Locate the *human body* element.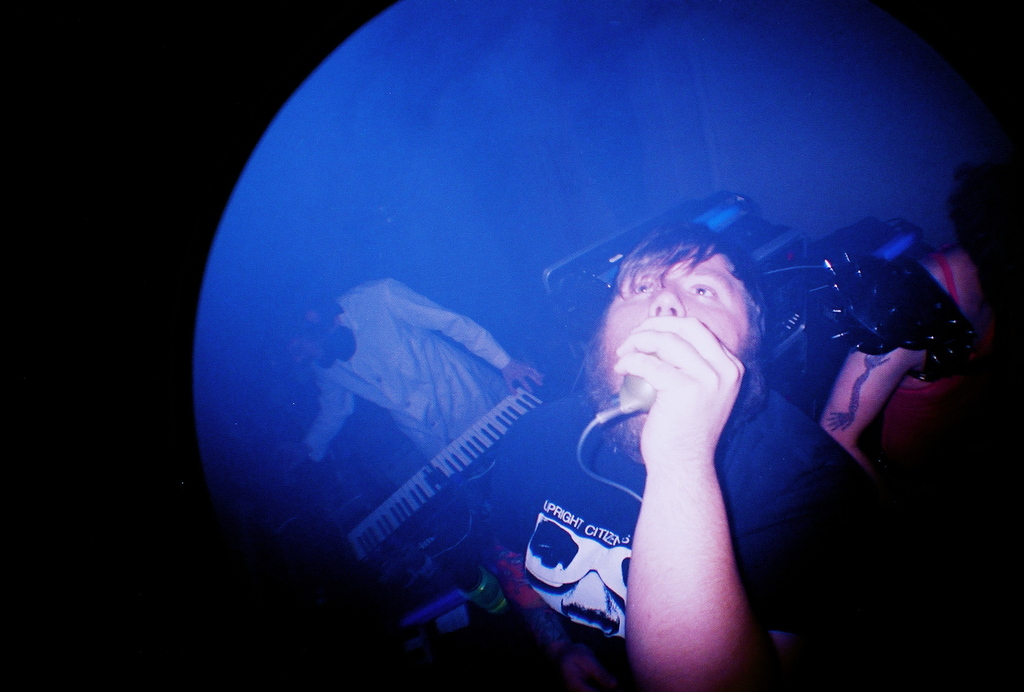
Element bbox: [x1=826, y1=249, x2=1009, y2=475].
